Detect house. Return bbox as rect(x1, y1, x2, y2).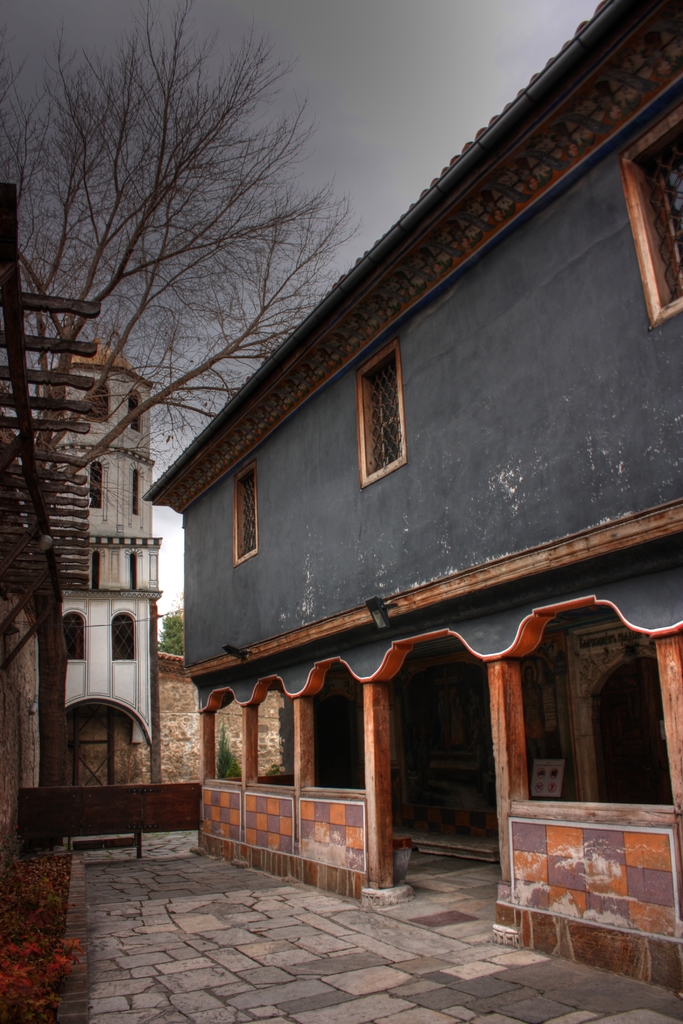
rect(133, 0, 682, 1000).
